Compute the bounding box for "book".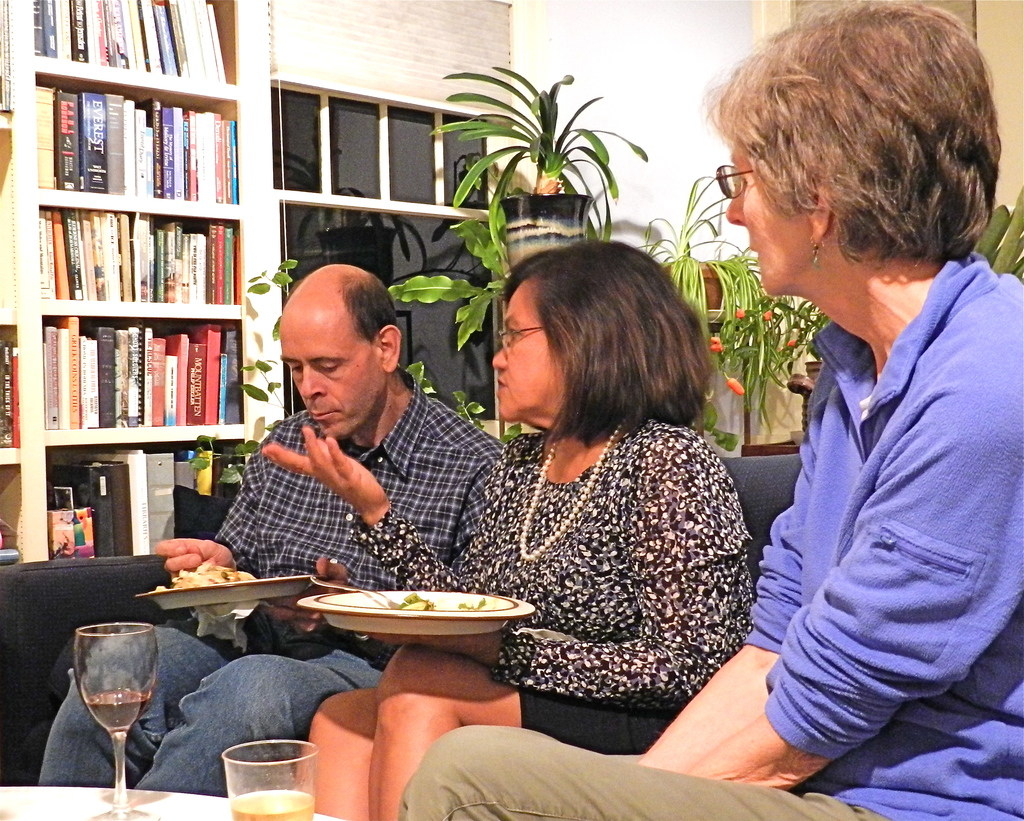
locate(79, 451, 149, 554).
